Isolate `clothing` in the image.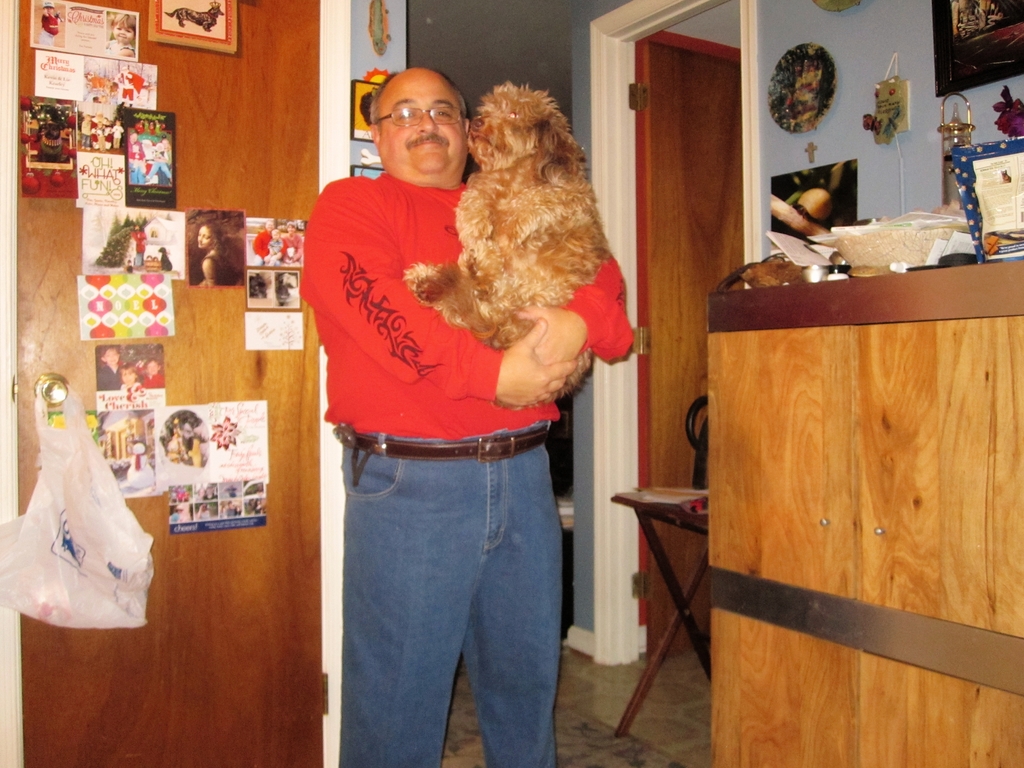
Isolated region: 95,364,138,388.
